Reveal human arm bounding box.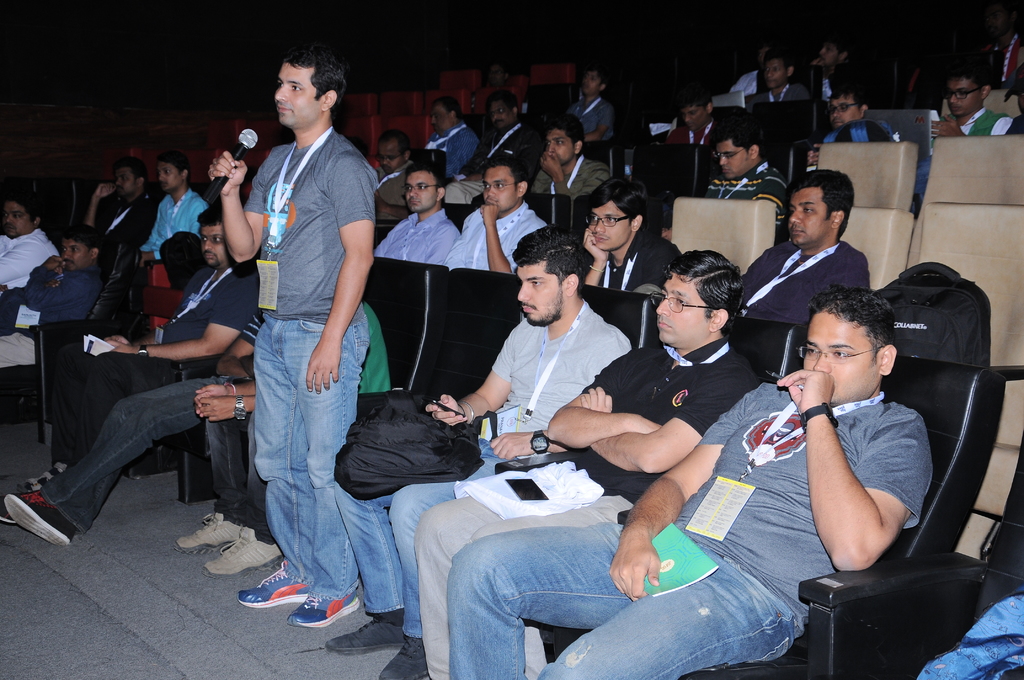
Revealed: BBox(82, 175, 120, 251).
